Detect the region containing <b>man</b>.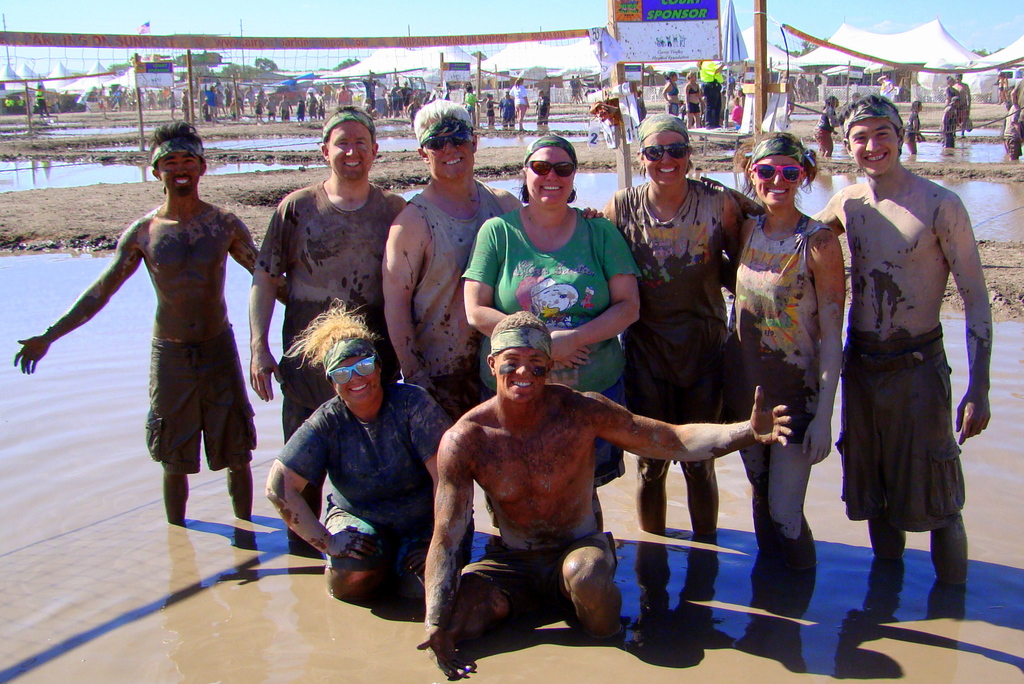
(337,81,349,106).
